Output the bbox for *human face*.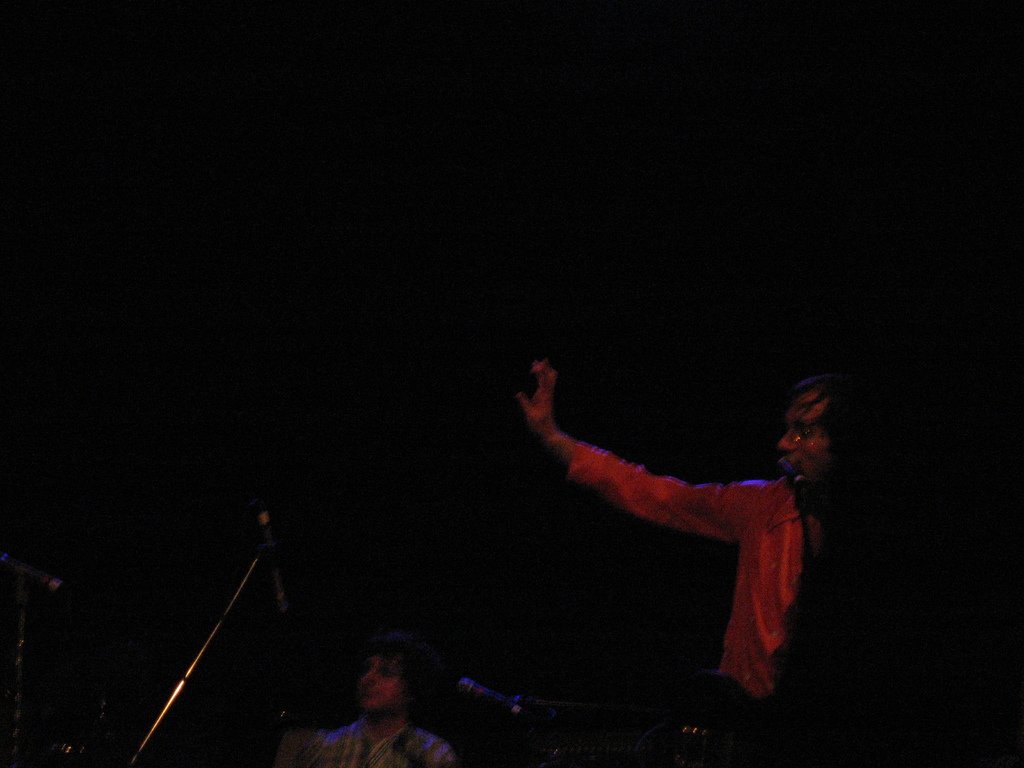
<region>765, 390, 836, 492</region>.
